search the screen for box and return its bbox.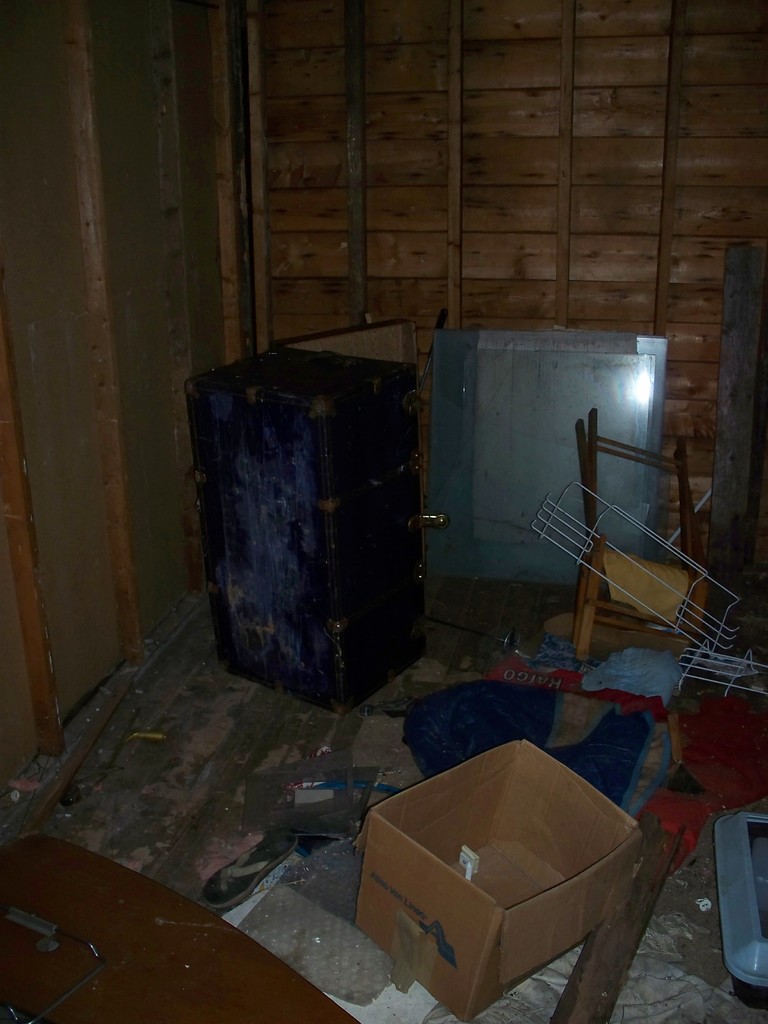
Found: BBox(356, 751, 650, 998).
